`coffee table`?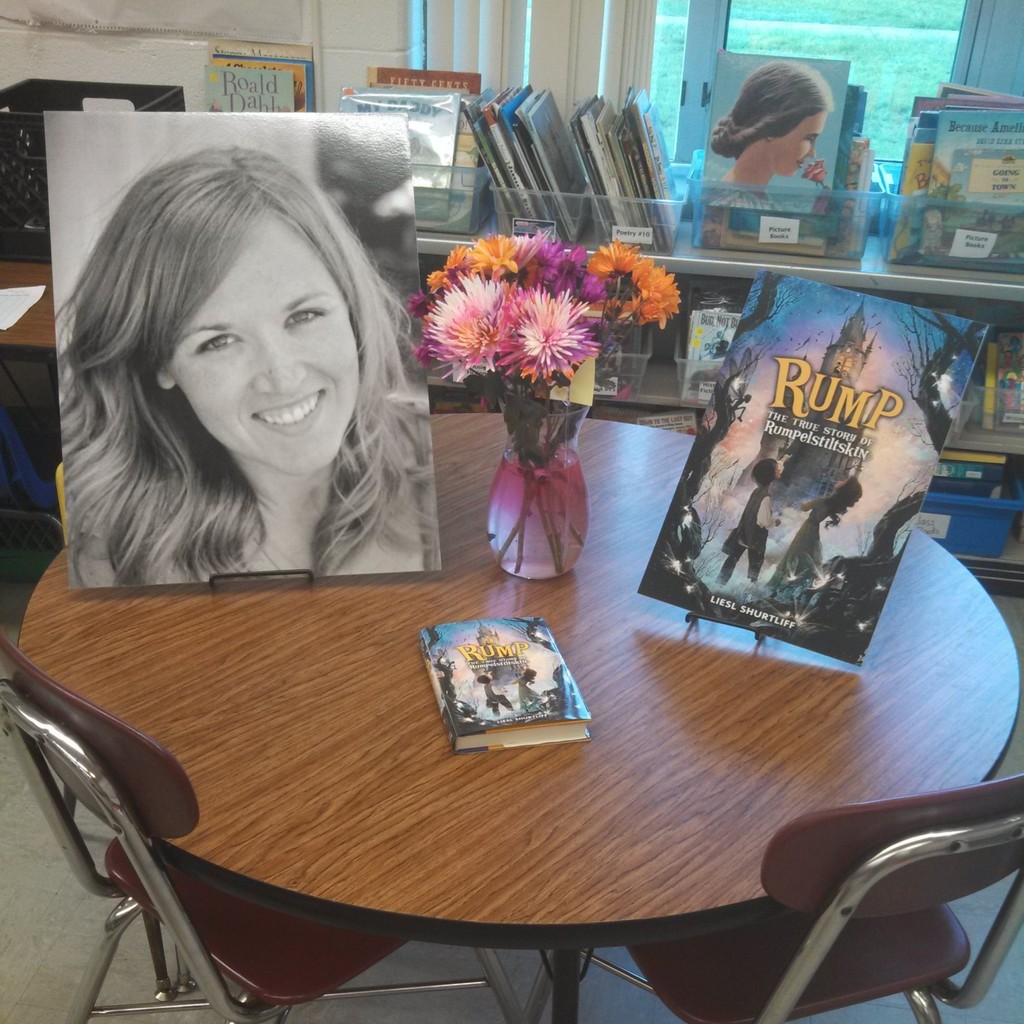
(x1=0, y1=255, x2=61, y2=396)
